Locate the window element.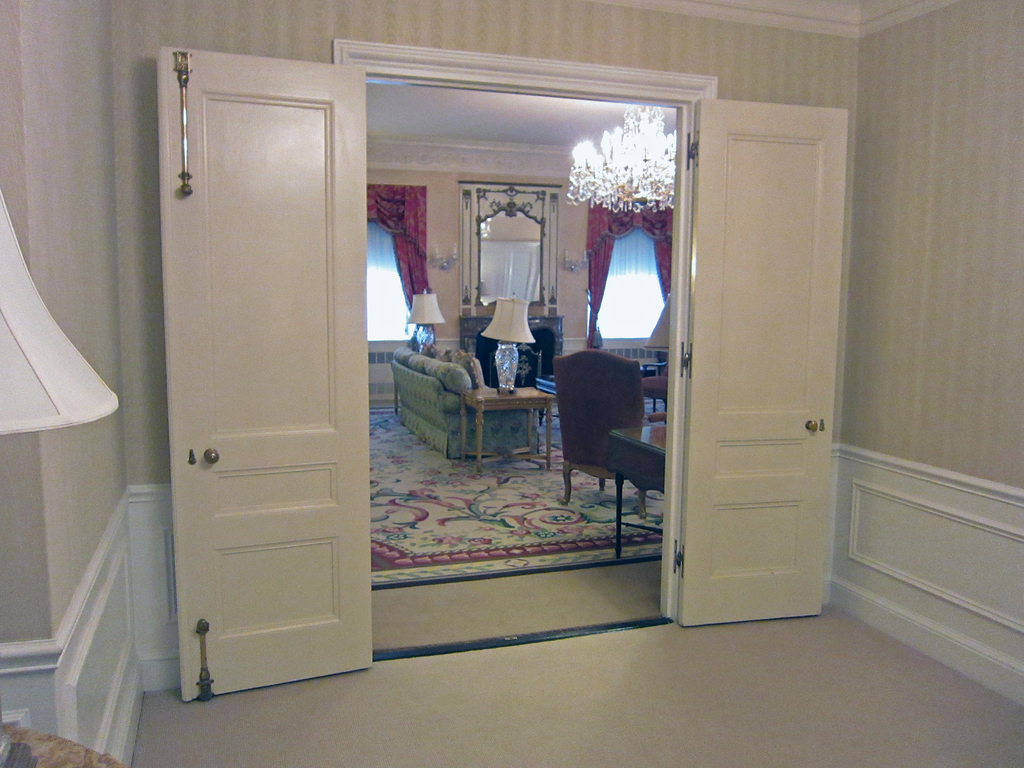
Element bbox: bbox=(590, 230, 666, 335).
